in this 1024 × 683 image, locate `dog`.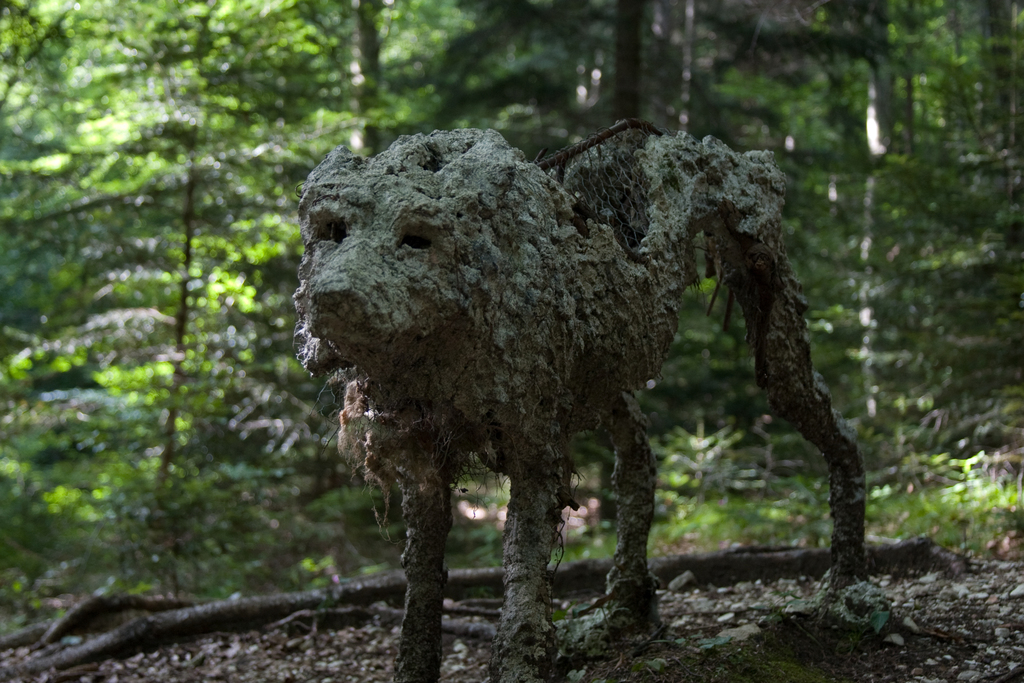
Bounding box: box=[287, 120, 873, 682].
